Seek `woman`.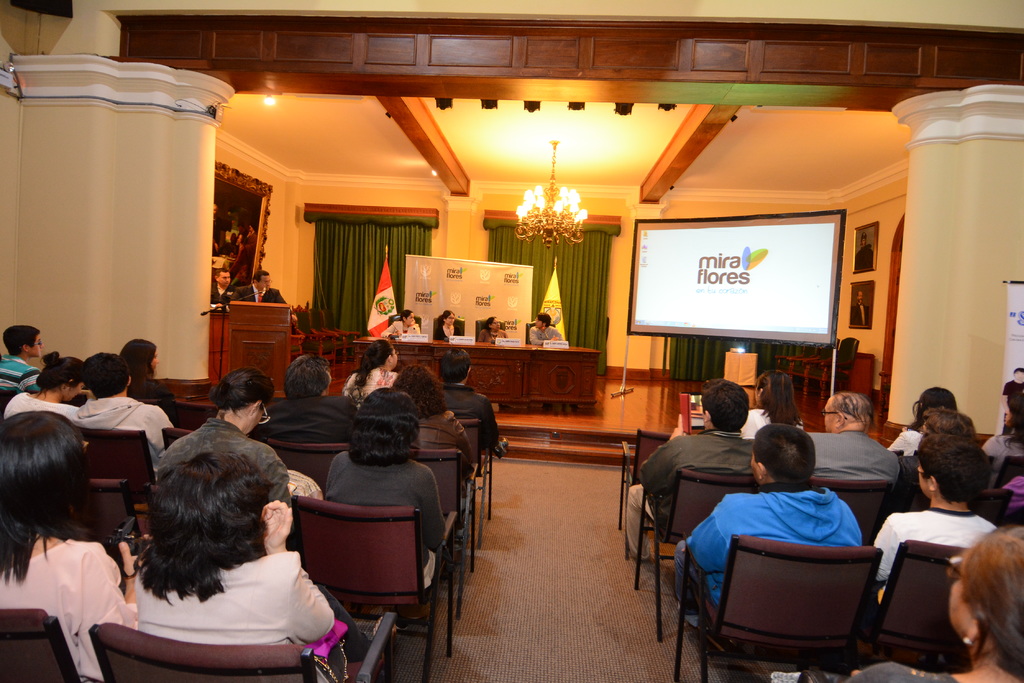
(477, 317, 513, 344).
